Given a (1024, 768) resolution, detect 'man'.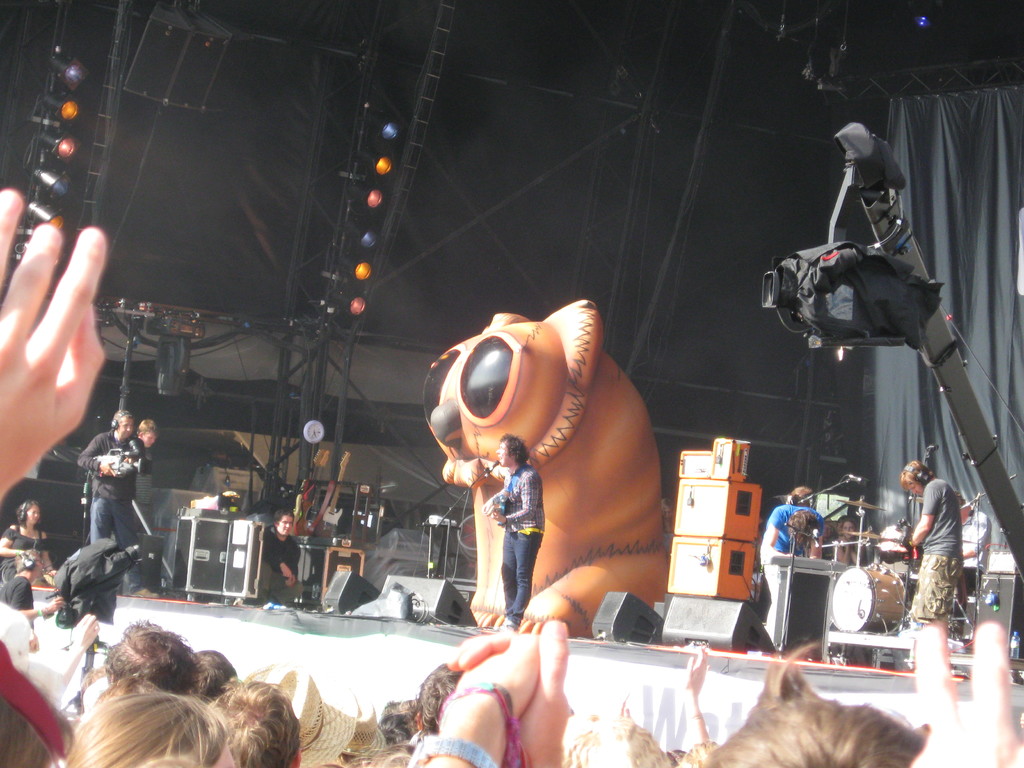
left=484, top=442, right=547, bottom=625.
